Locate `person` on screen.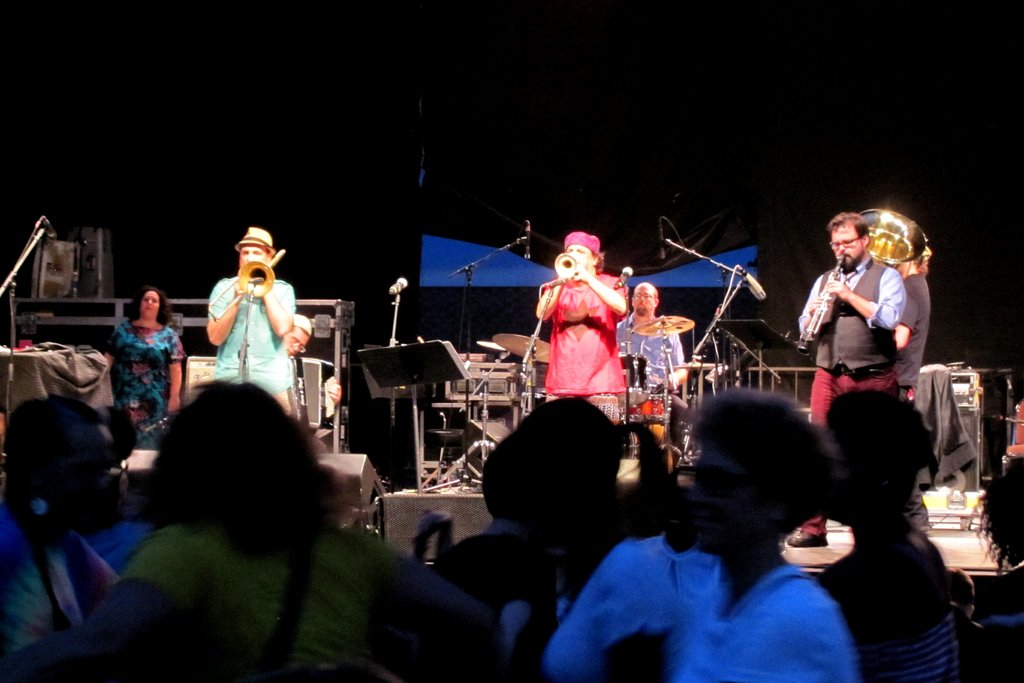
On screen at detection(612, 281, 685, 393).
